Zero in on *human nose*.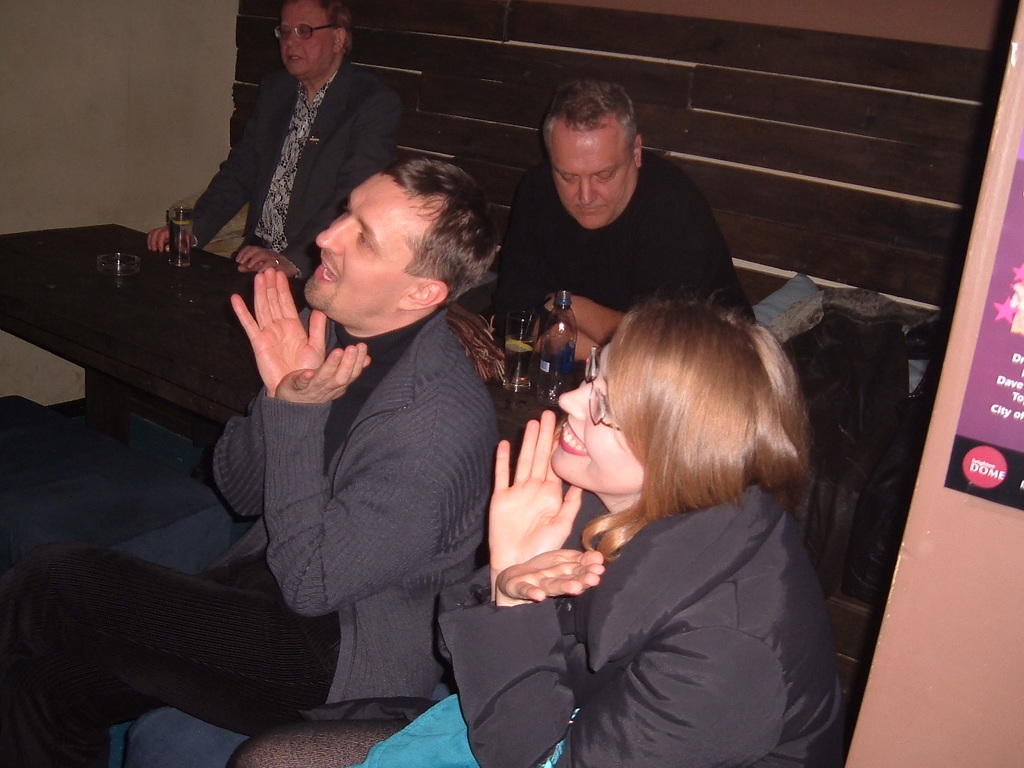
Zeroed in: BBox(577, 175, 598, 206).
